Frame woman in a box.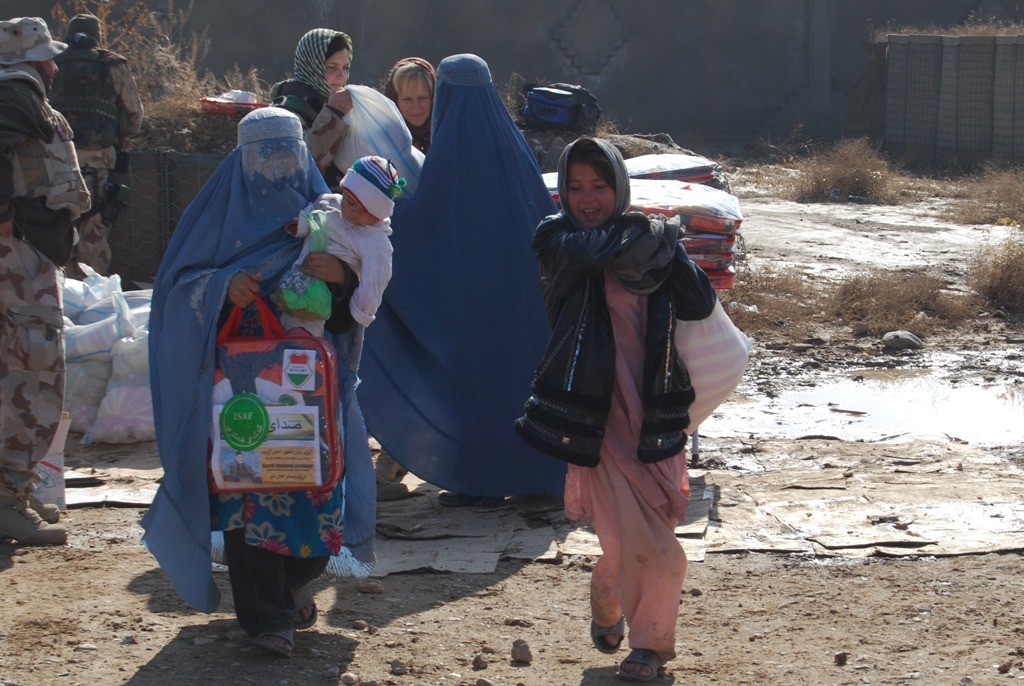
left=355, top=53, right=559, bottom=513.
